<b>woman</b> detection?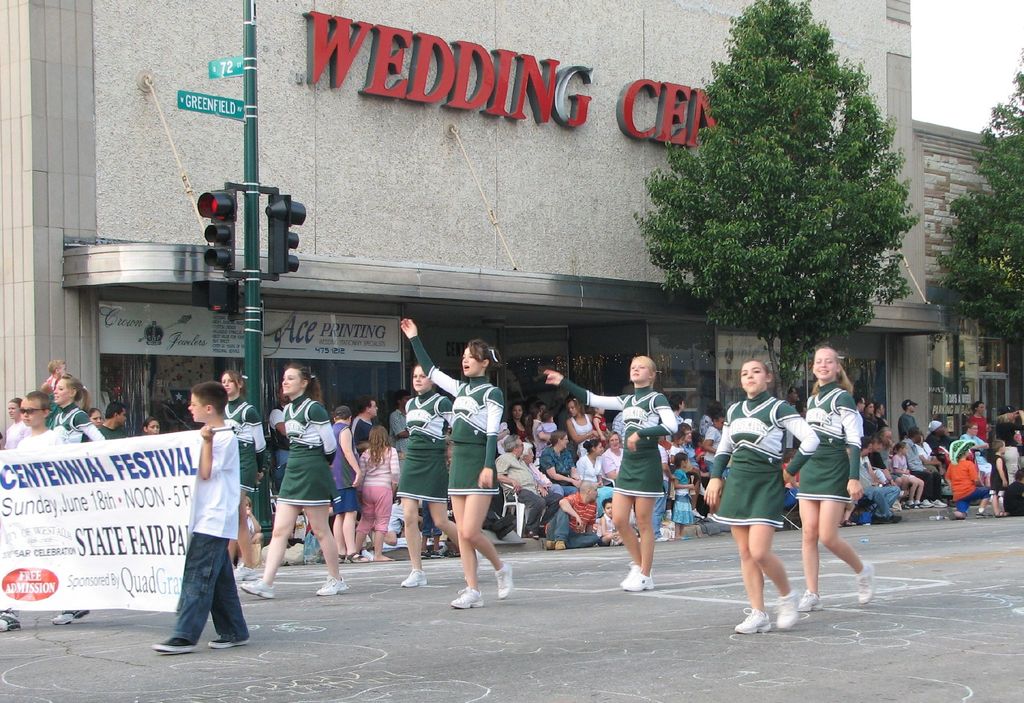
[left=244, top=362, right=345, bottom=600]
